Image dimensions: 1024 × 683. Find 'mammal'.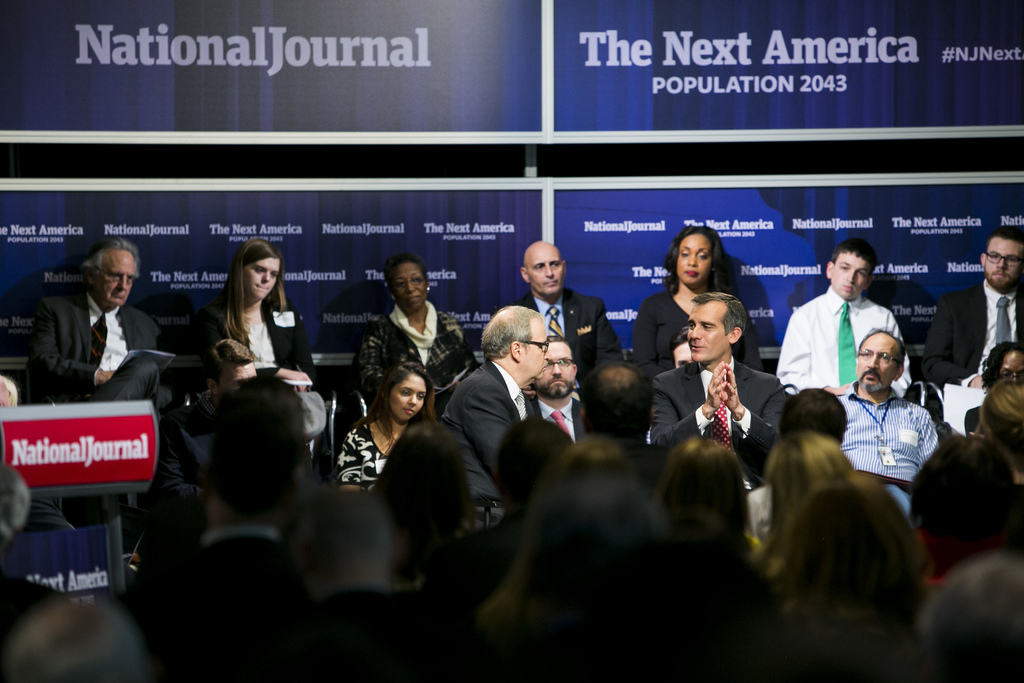
922:228:1023:388.
